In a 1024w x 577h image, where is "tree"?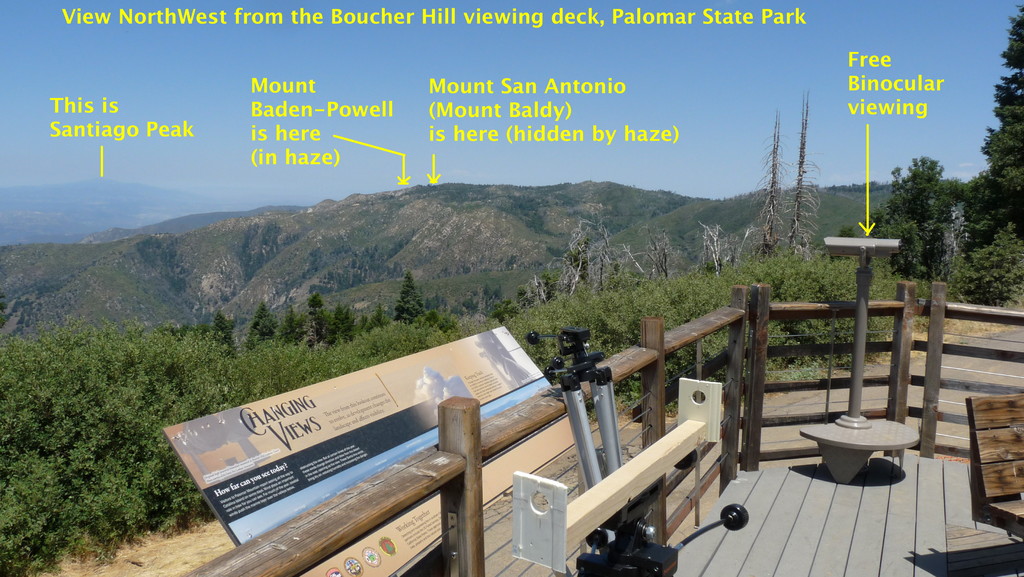
(left=735, top=249, right=818, bottom=366).
